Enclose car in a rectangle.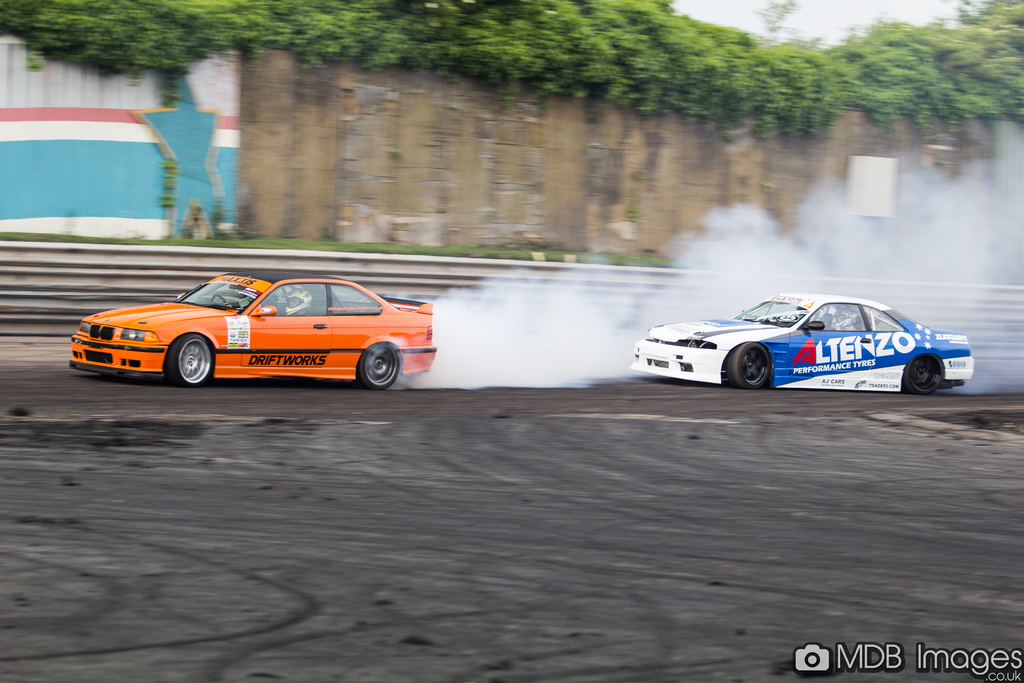
72/267/442/386.
